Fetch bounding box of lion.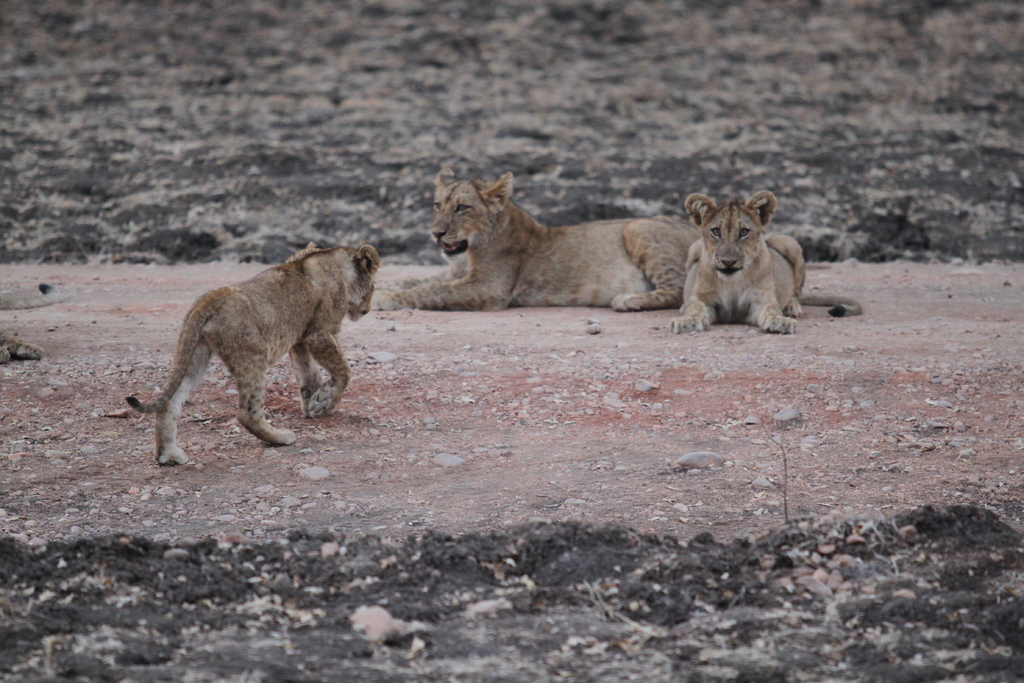
Bbox: 664,187,803,334.
